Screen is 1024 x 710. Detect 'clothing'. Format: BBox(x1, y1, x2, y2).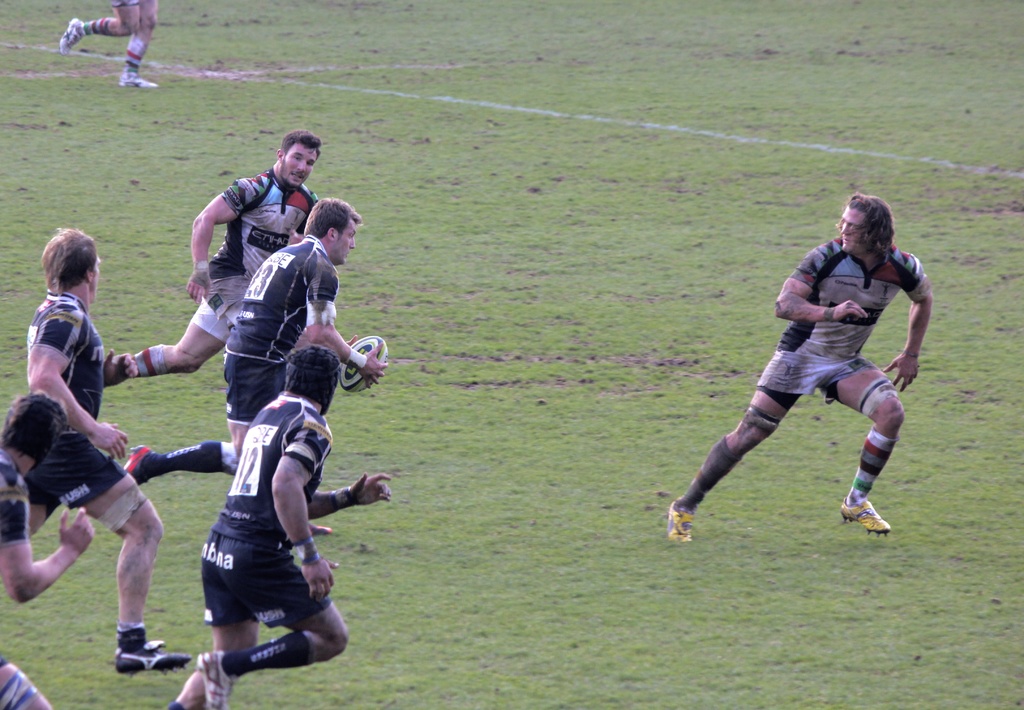
BBox(198, 168, 318, 342).
